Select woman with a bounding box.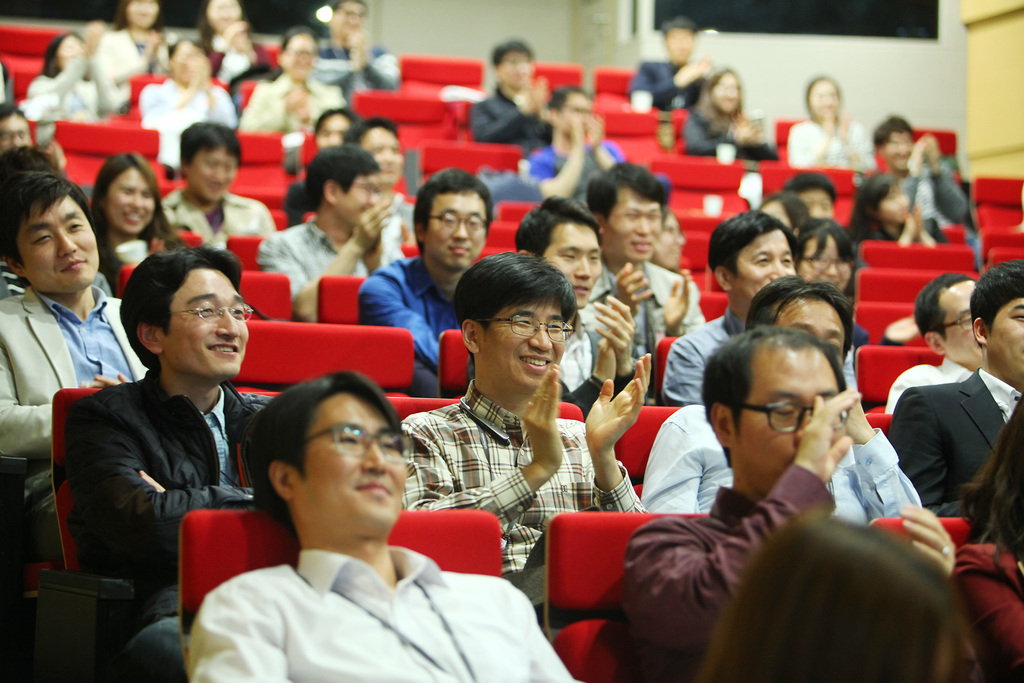
85 0 168 88.
